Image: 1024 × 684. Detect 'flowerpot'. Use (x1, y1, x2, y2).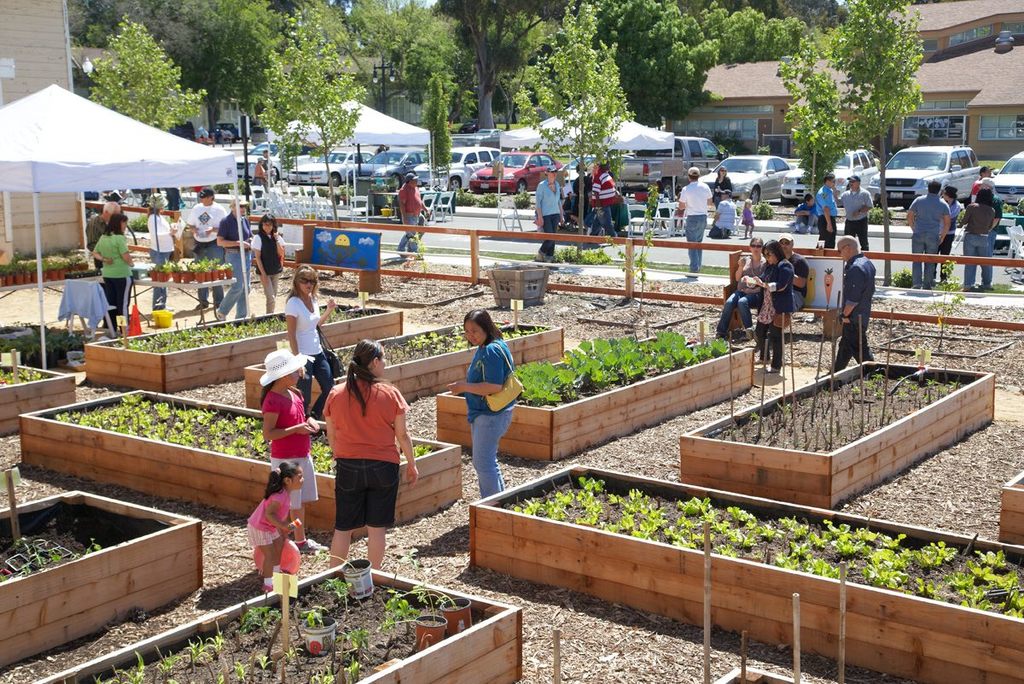
(300, 613, 336, 660).
